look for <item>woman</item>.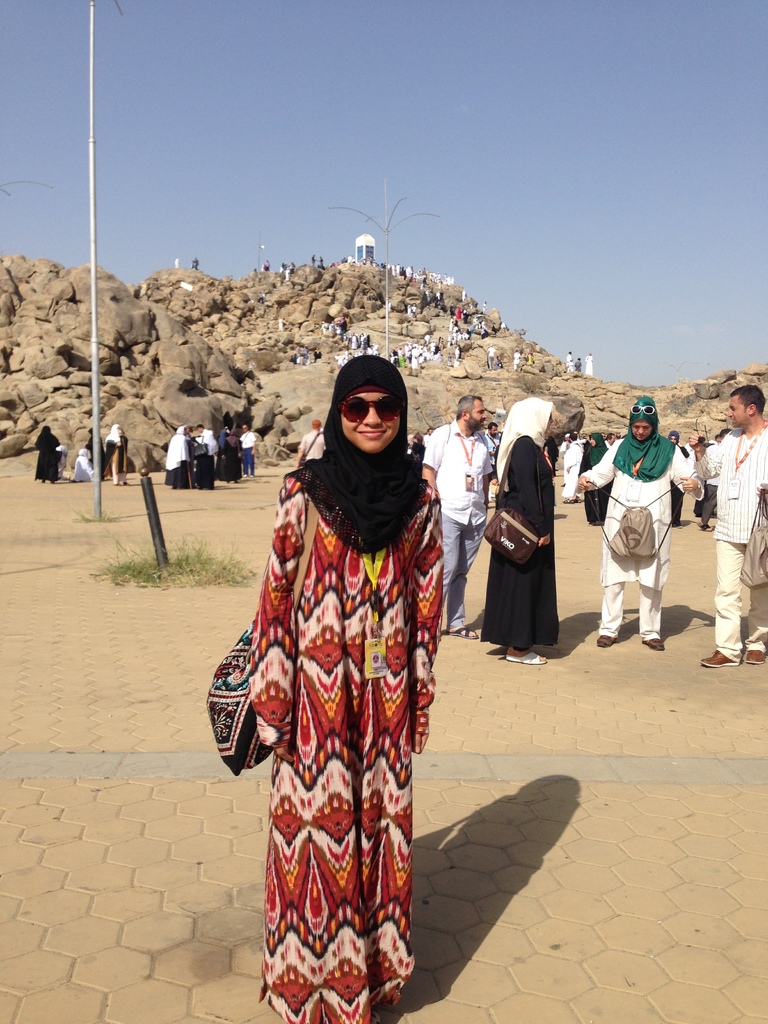
Found: (662, 427, 693, 531).
